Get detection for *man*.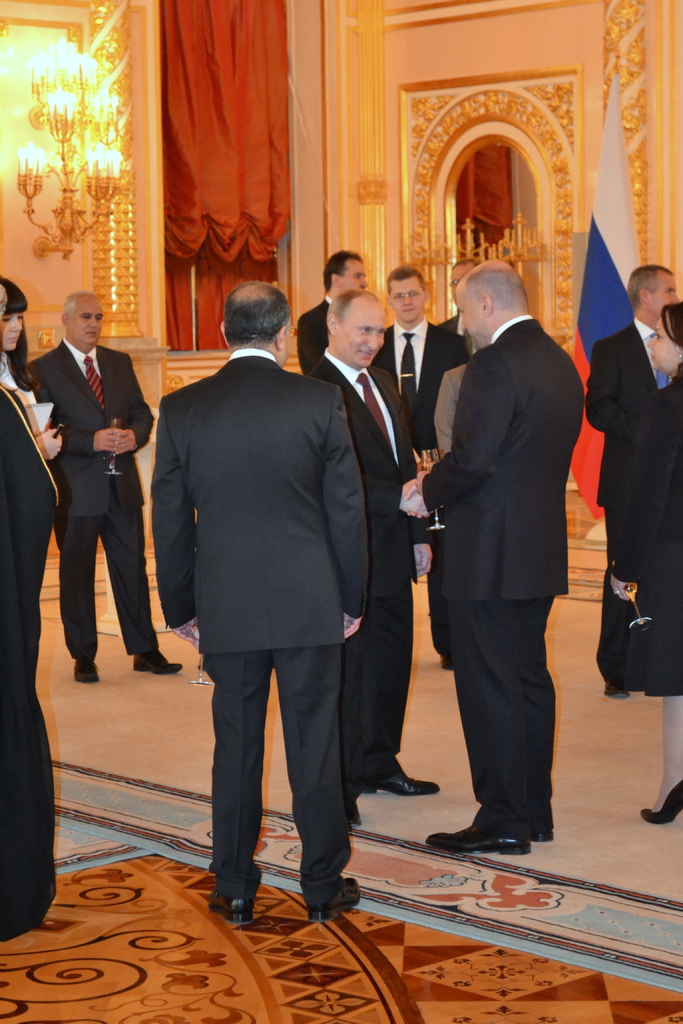
Detection: region(587, 265, 681, 702).
